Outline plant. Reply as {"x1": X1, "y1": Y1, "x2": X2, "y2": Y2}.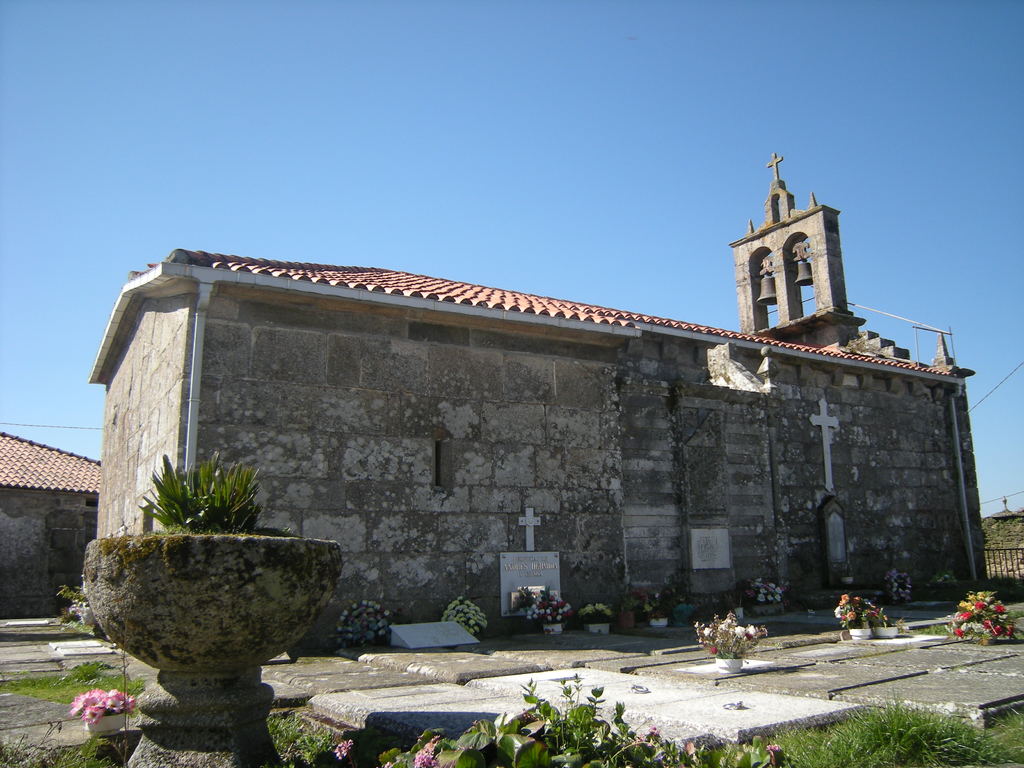
{"x1": 530, "y1": 587, "x2": 572, "y2": 621}.
